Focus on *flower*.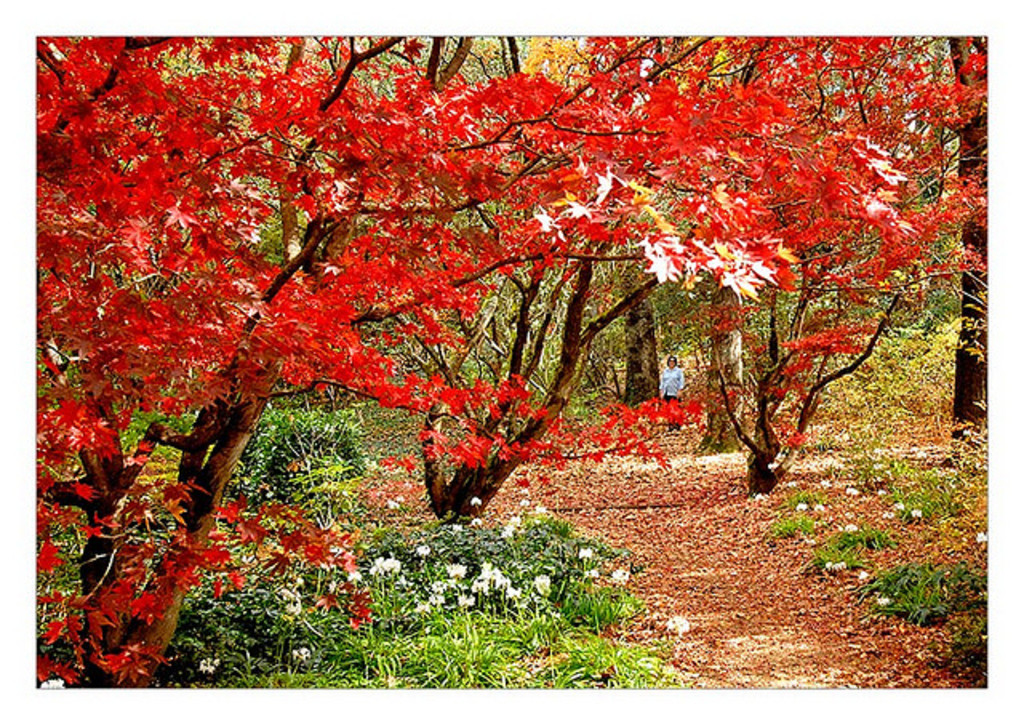
Focused at box=[578, 546, 590, 560].
